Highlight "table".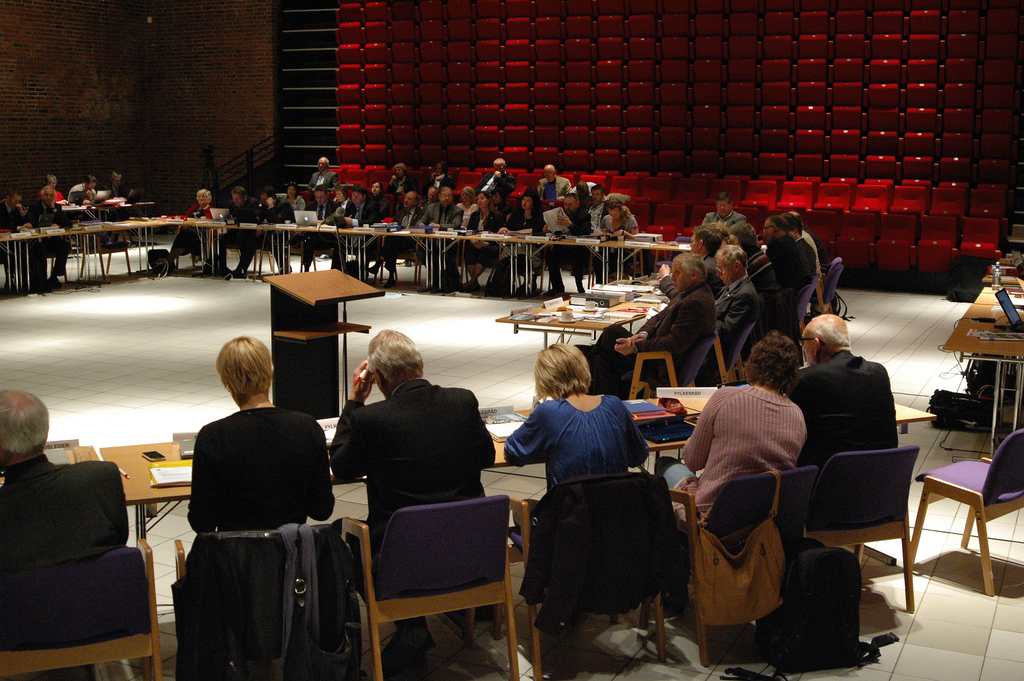
Highlighted region: {"left": 495, "top": 291, "right": 669, "bottom": 350}.
